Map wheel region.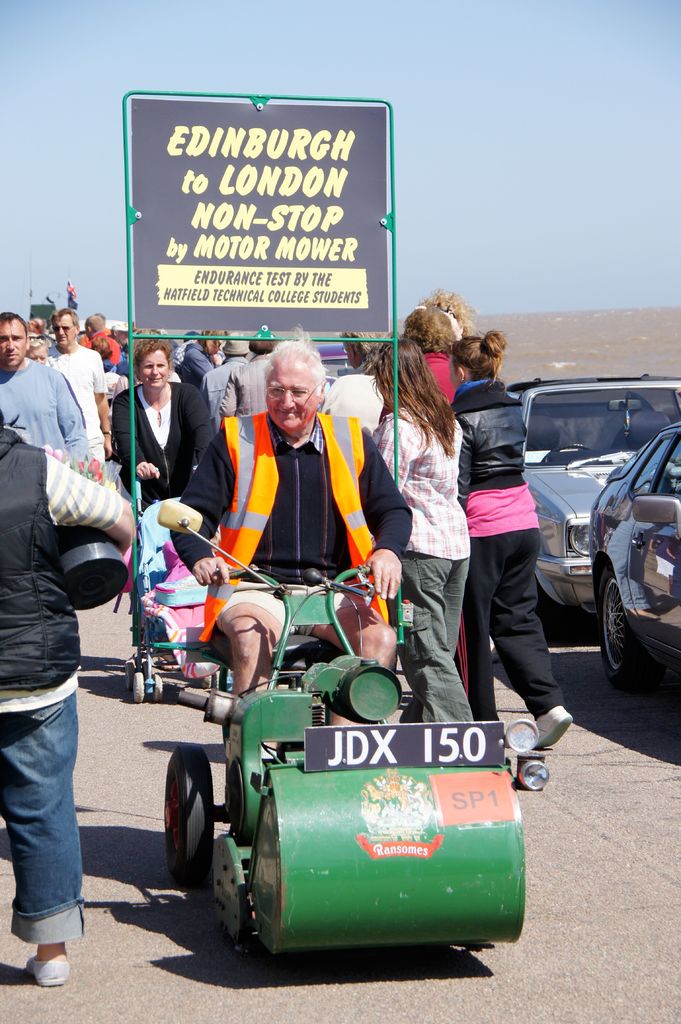
Mapped to bbox(144, 662, 153, 676).
